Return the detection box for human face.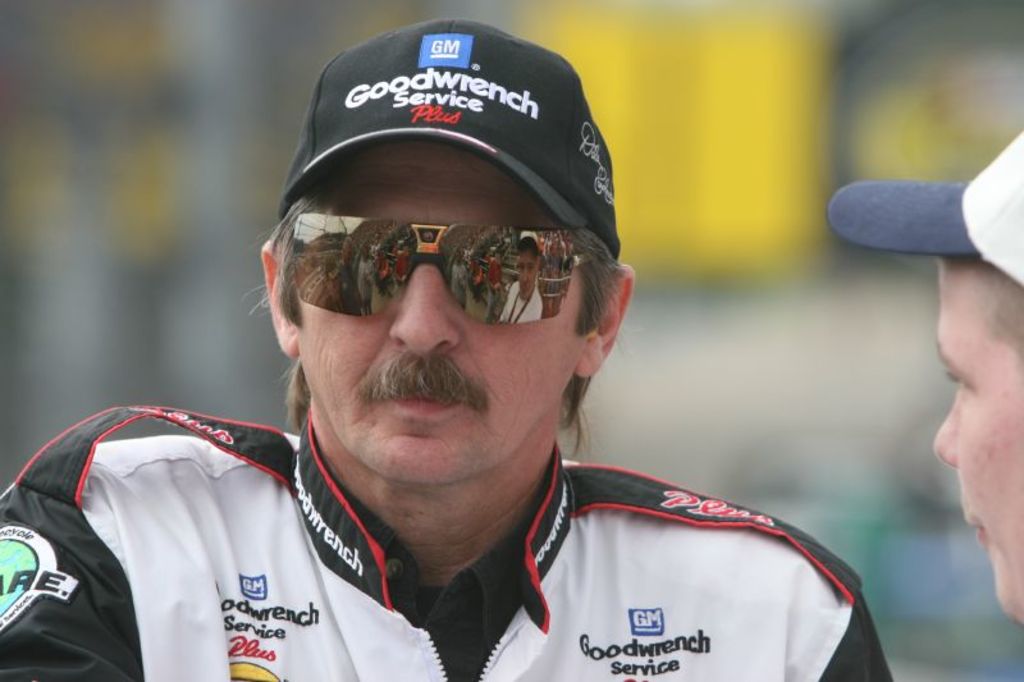
BBox(933, 257, 1023, 617).
